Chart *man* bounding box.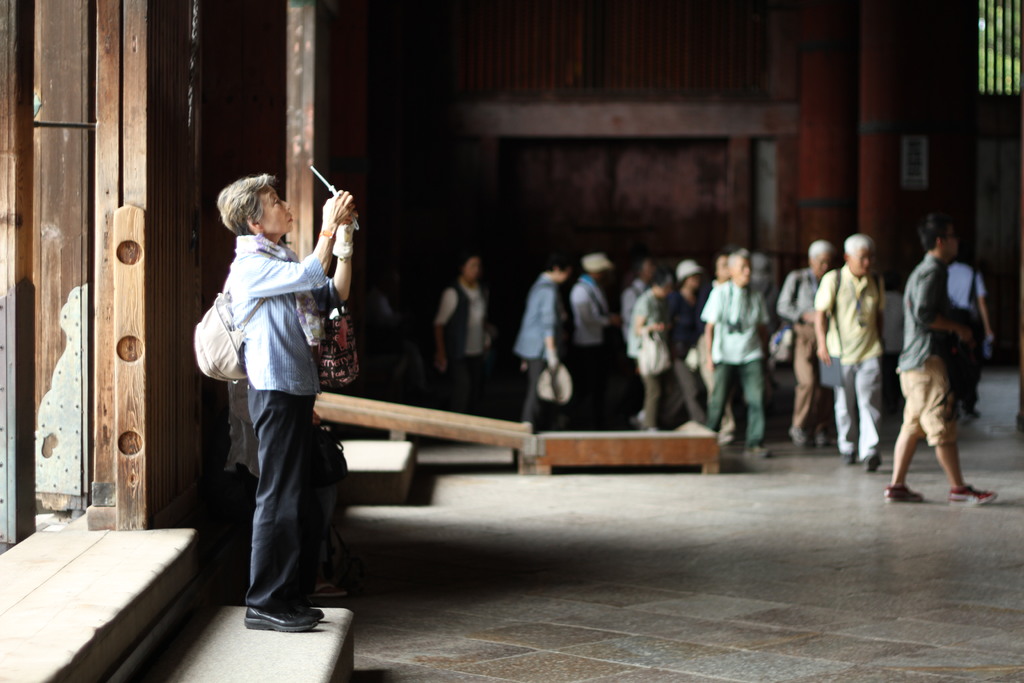
Charted: [left=817, top=231, right=891, bottom=473].
